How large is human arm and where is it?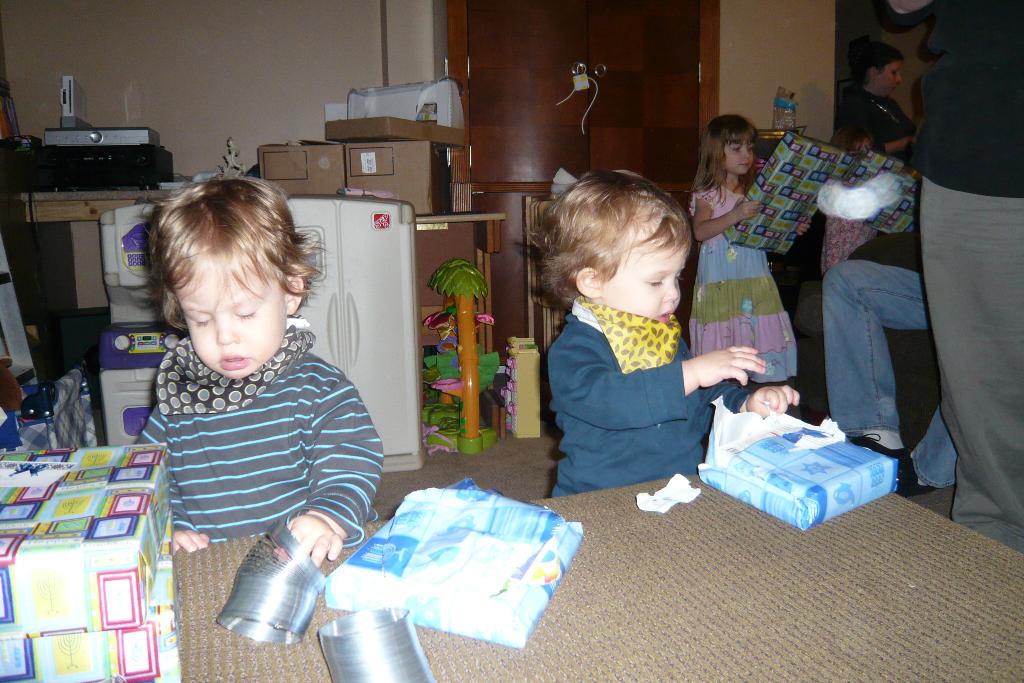
Bounding box: l=694, t=175, r=772, b=254.
